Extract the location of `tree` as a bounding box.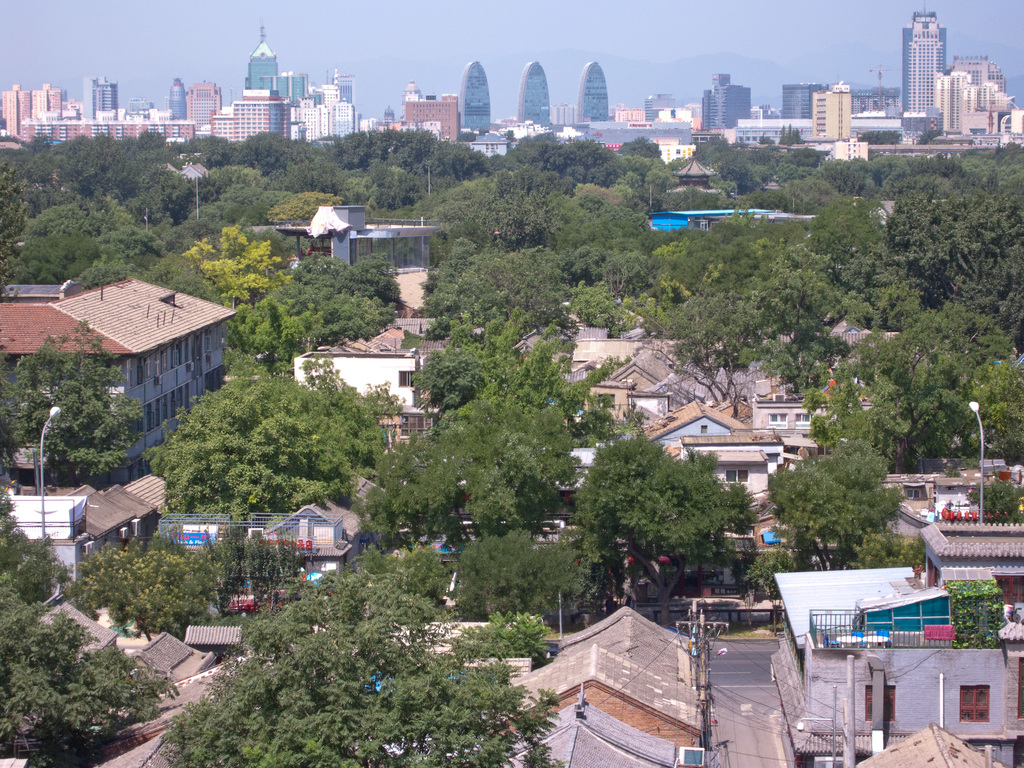
x1=3 y1=618 x2=175 y2=757.
